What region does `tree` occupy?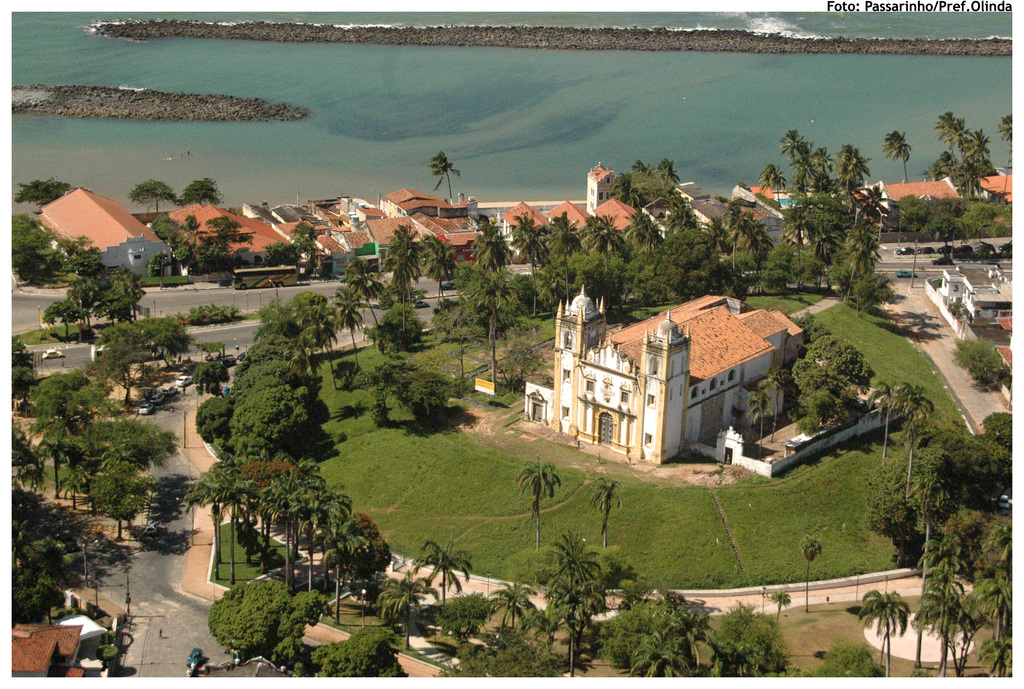
x1=378, y1=568, x2=432, y2=631.
